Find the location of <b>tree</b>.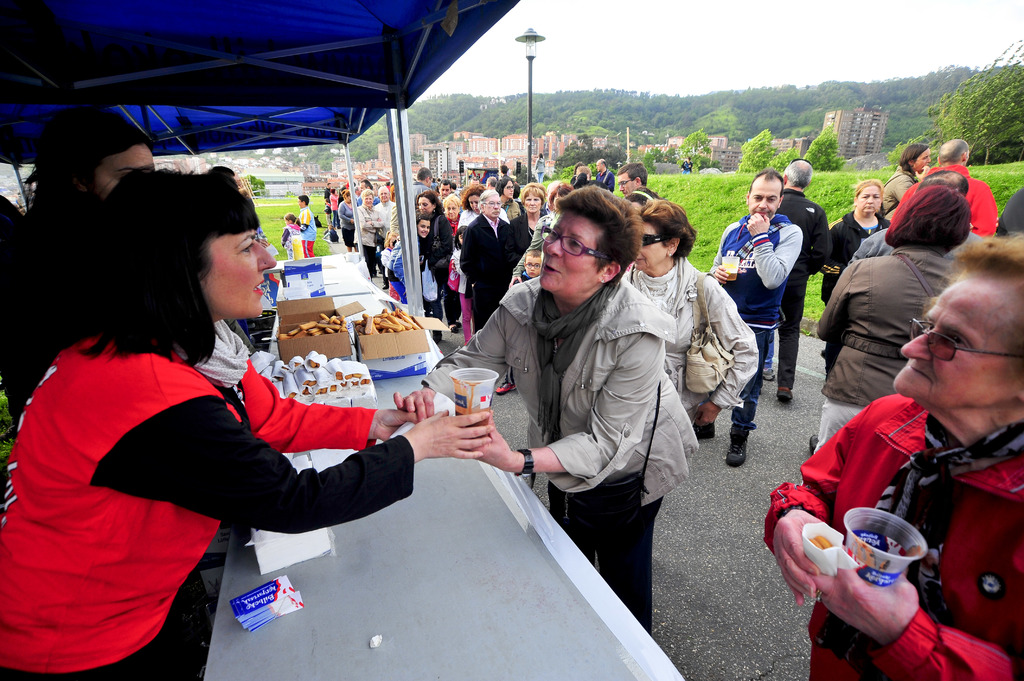
Location: <bbox>774, 145, 810, 174</bbox>.
